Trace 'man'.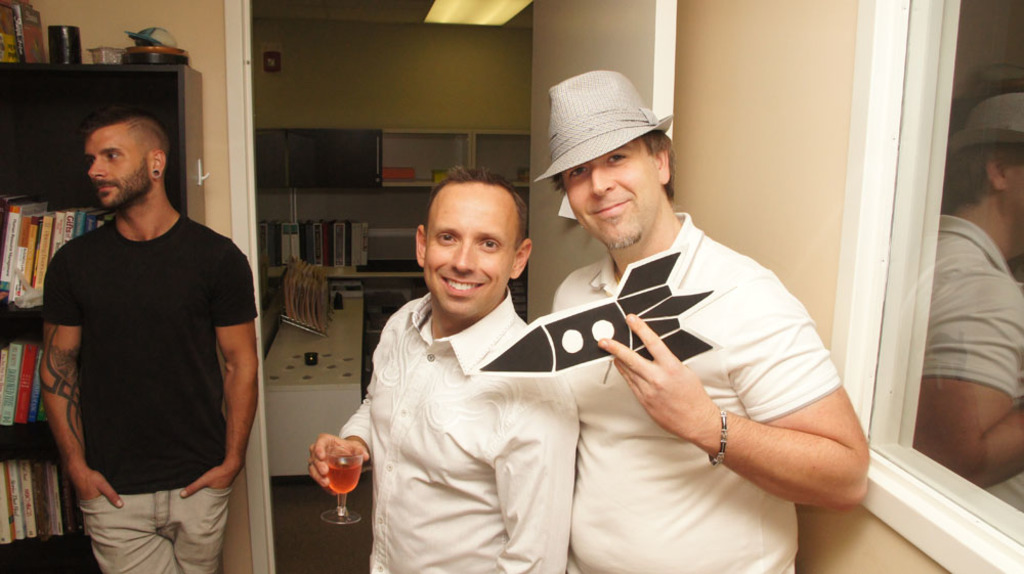
Traced to 31/115/258/573.
